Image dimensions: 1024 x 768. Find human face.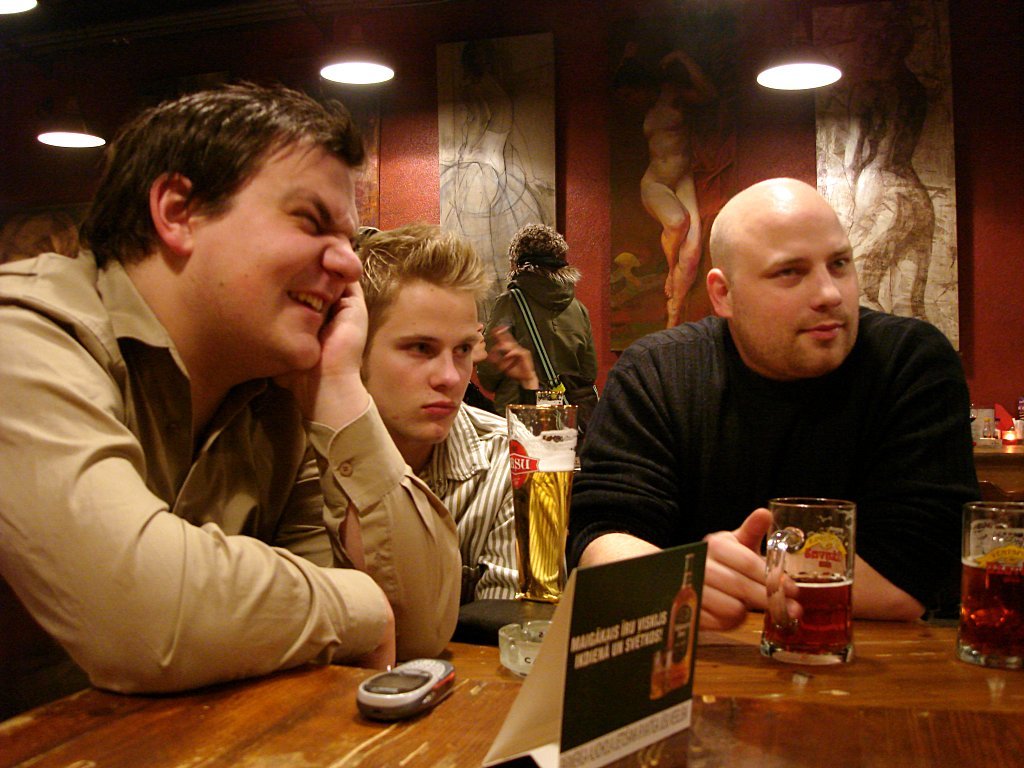
(left=195, top=142, right=360, bottom=369).
